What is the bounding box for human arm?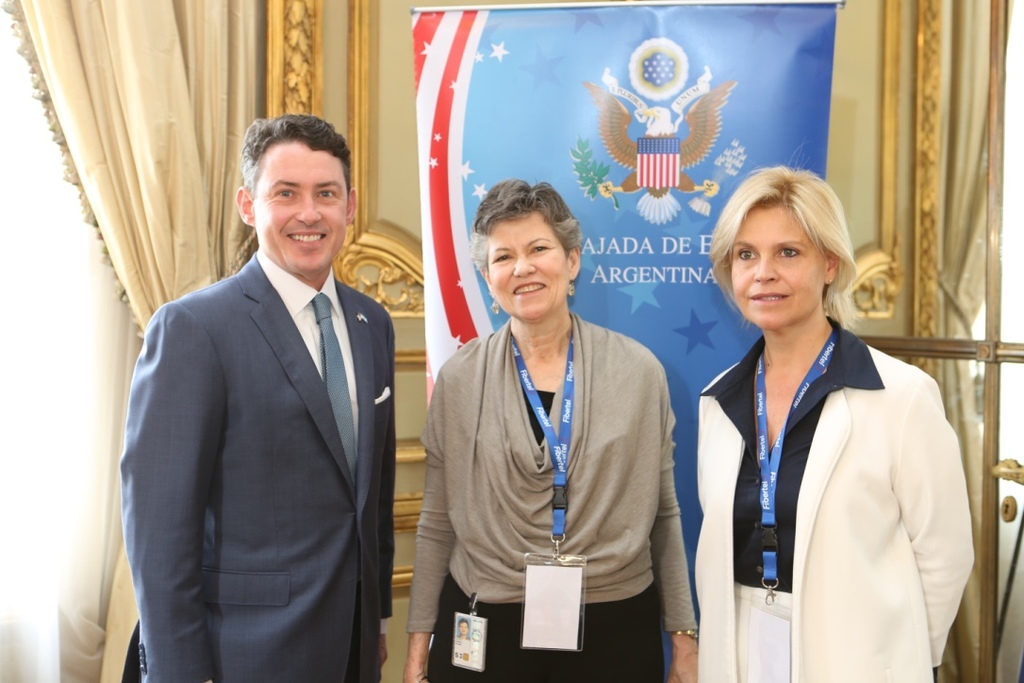
left=117, top=301, right=224, bottom=682.
